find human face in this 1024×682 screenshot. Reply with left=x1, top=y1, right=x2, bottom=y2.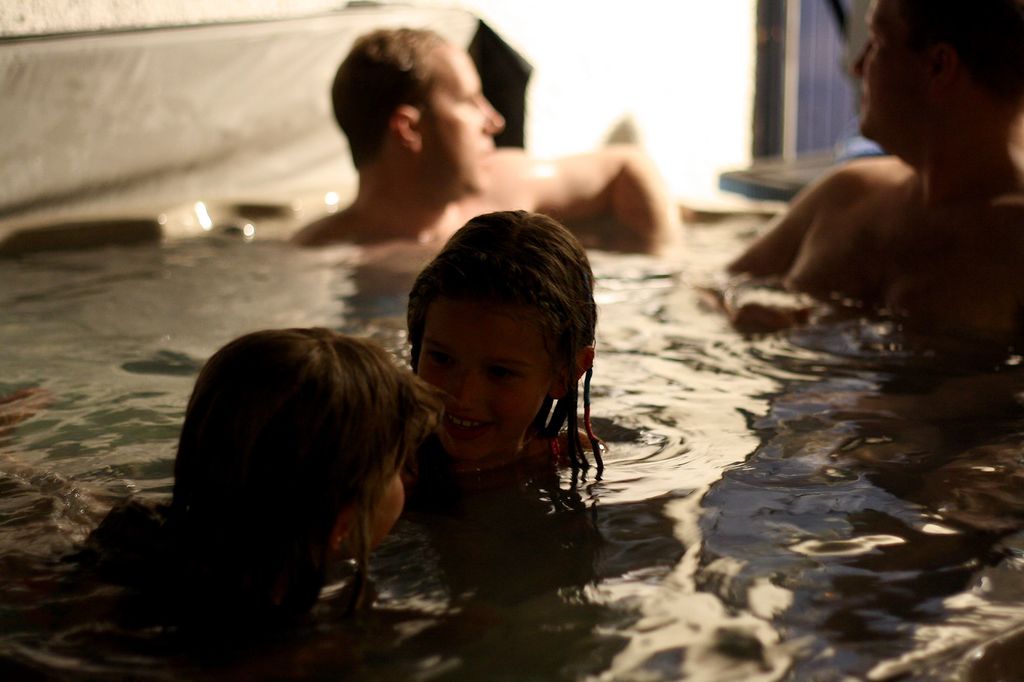
left=423, top=43, right=507, bottom=189.
